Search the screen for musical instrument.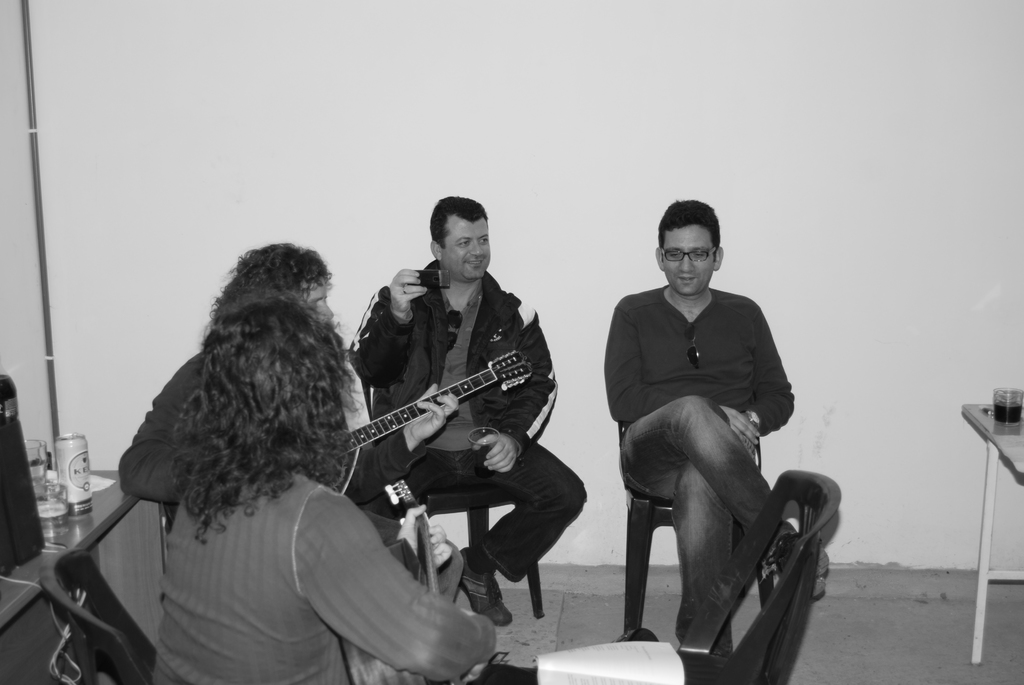
Found at [330,343,541,498].
